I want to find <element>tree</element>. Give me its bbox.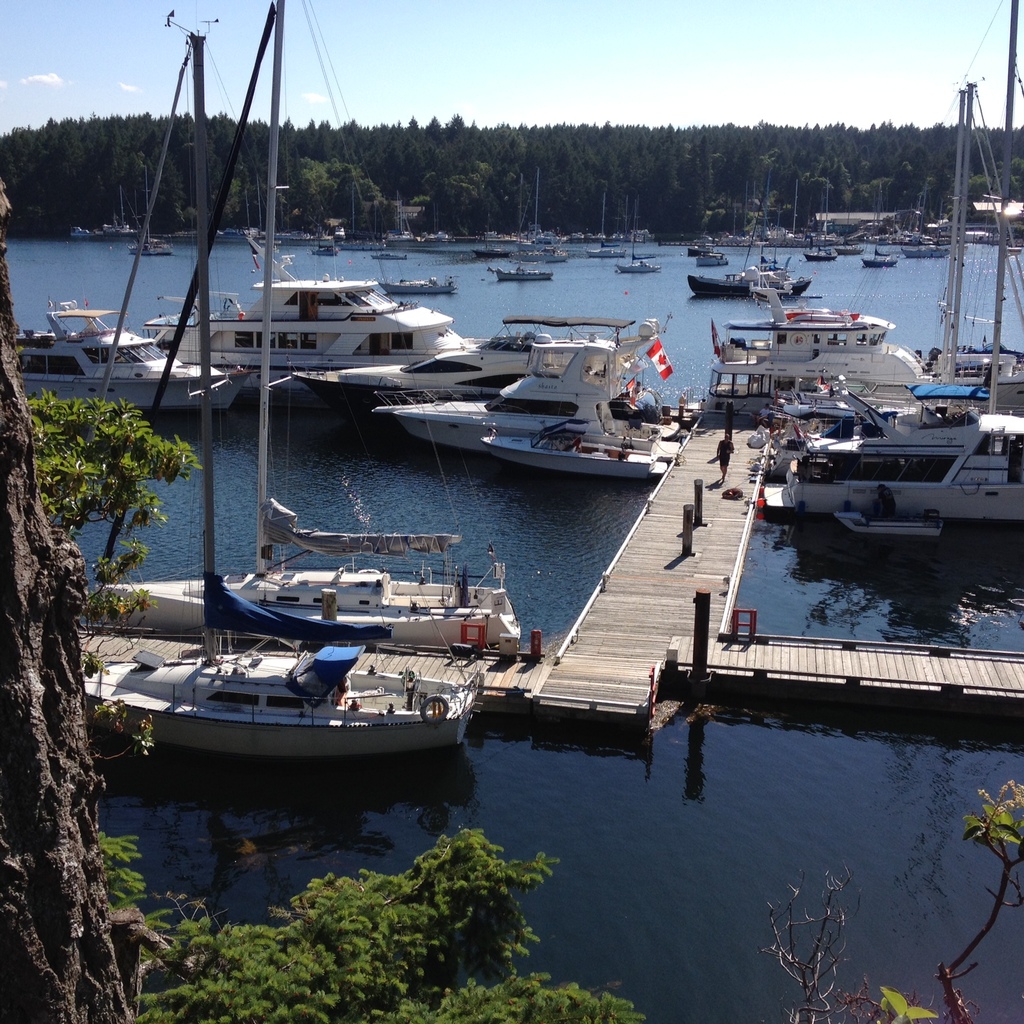
{"x1": 757, "y1": 862, "x2": 890, "y2": 1023}.
